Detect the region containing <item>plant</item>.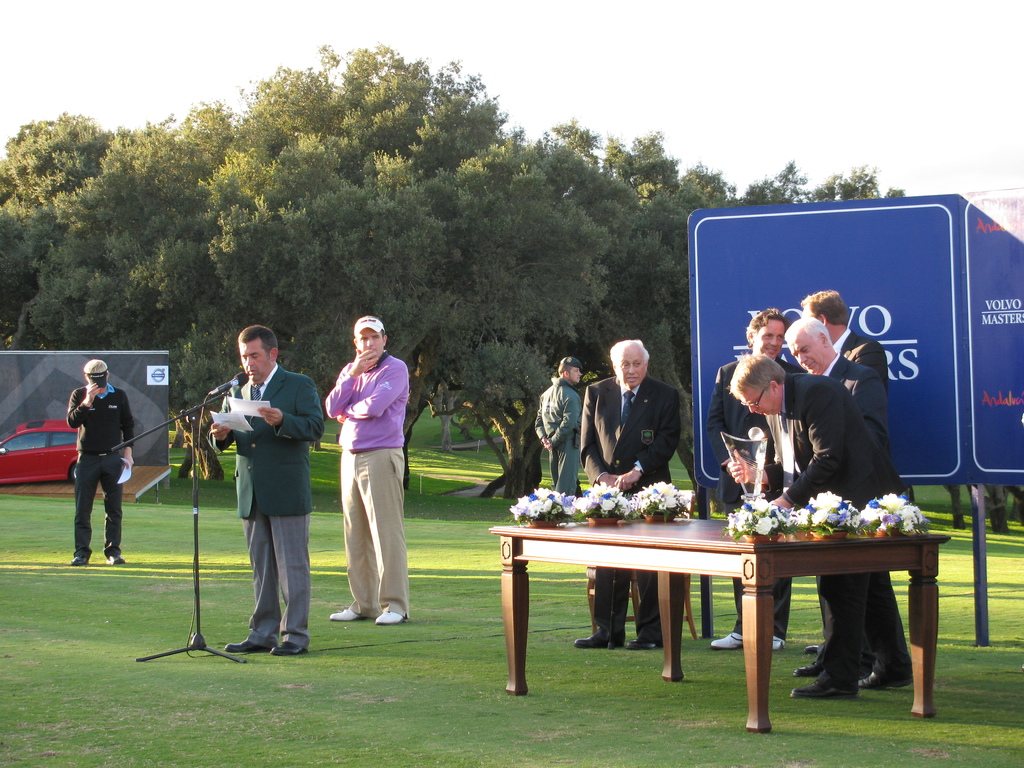
crop(730, 495, 791, 528).
